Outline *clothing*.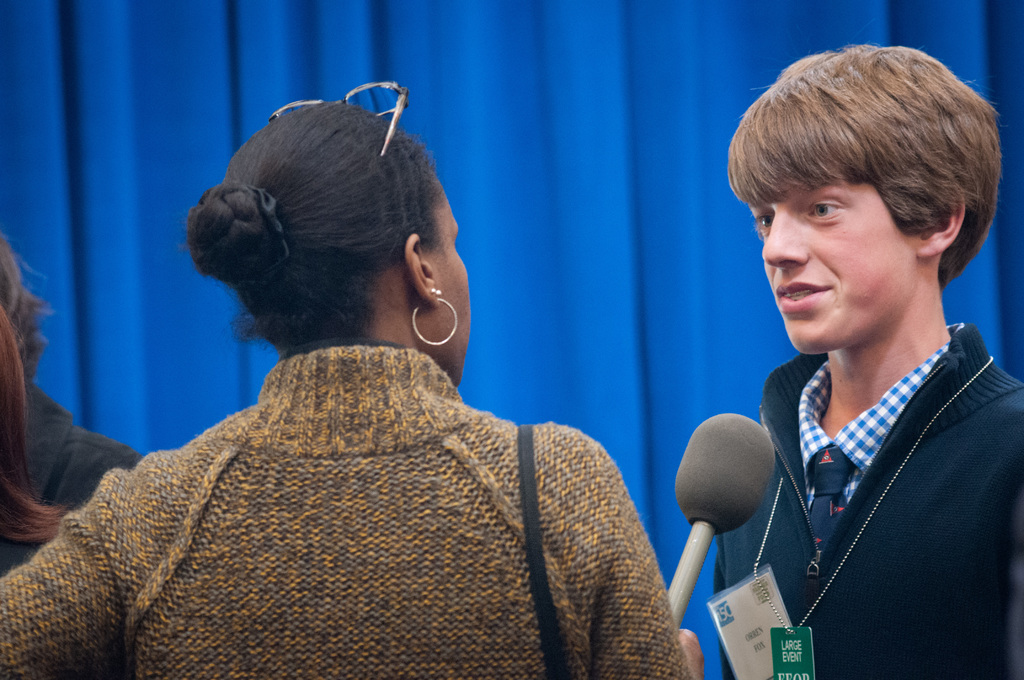
Outline: pyautogui.locateOnScreen(701, 320, 1023, 679).
